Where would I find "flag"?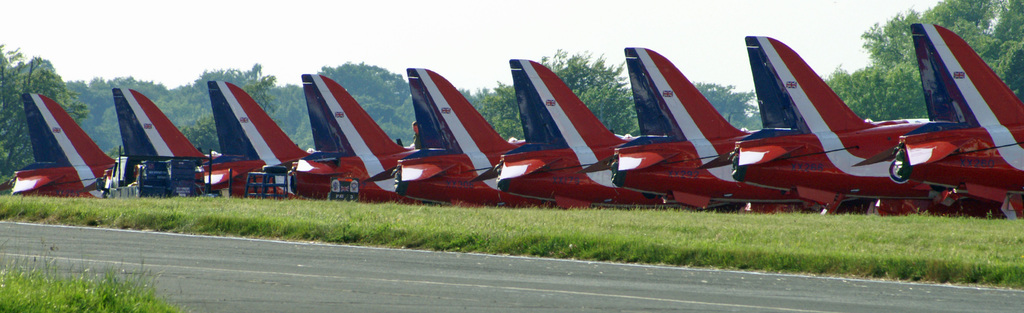
At detection(211, 72, 317, 200).
